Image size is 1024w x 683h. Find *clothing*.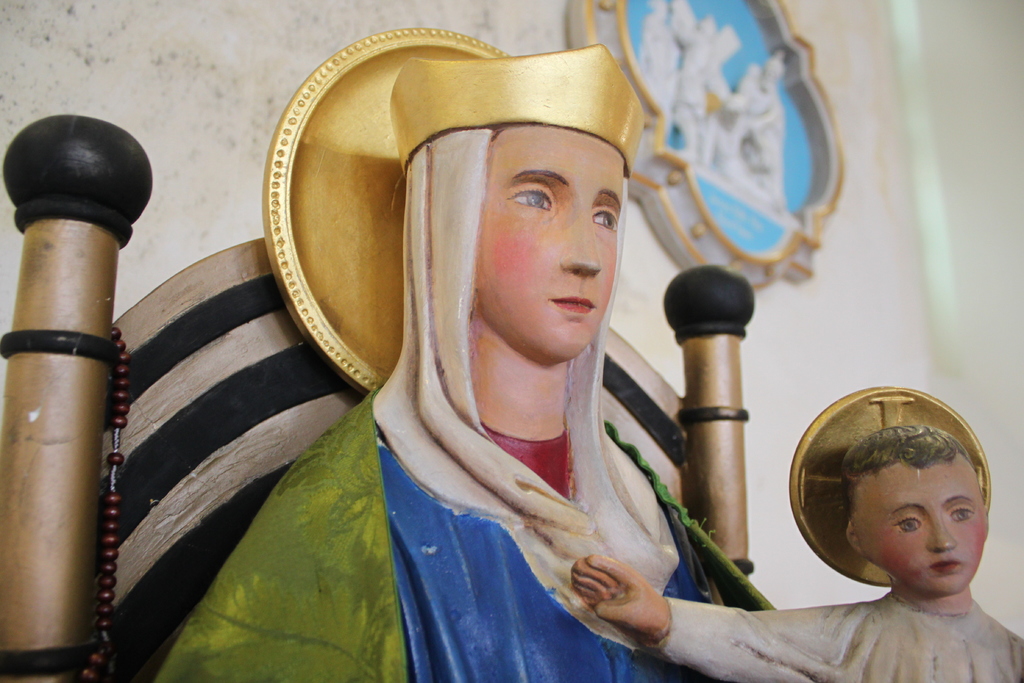
rect(663, 591, 1020, 682).
